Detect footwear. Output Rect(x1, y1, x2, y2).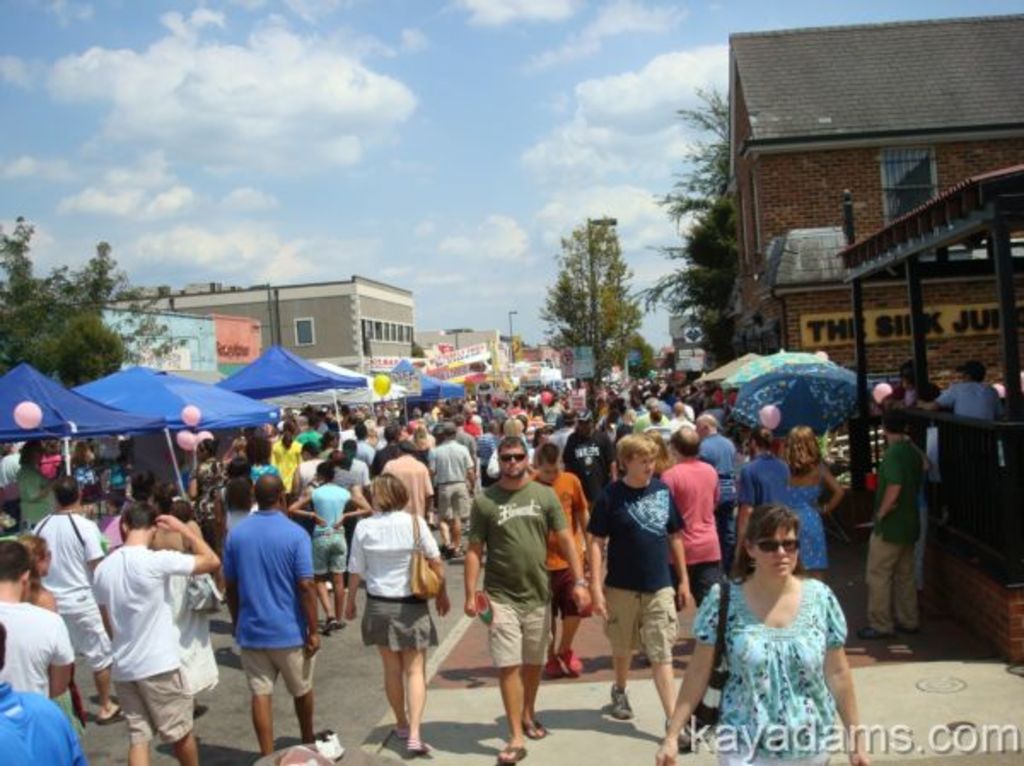
Rect(560, 650, 579, 679).
